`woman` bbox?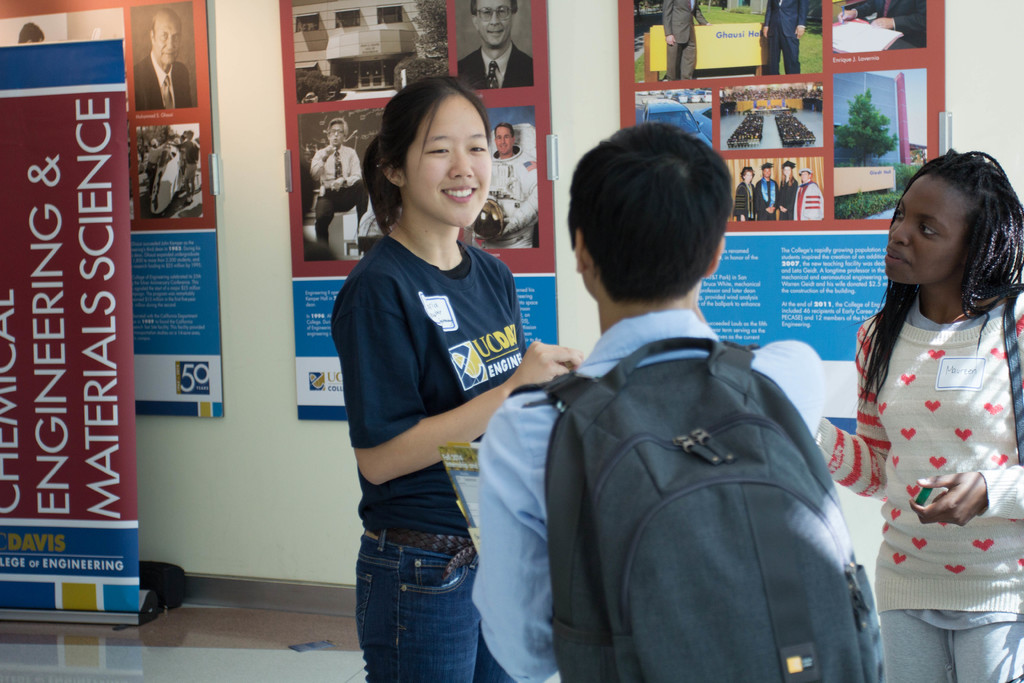
bbox=[778, 161, 797, 220]
